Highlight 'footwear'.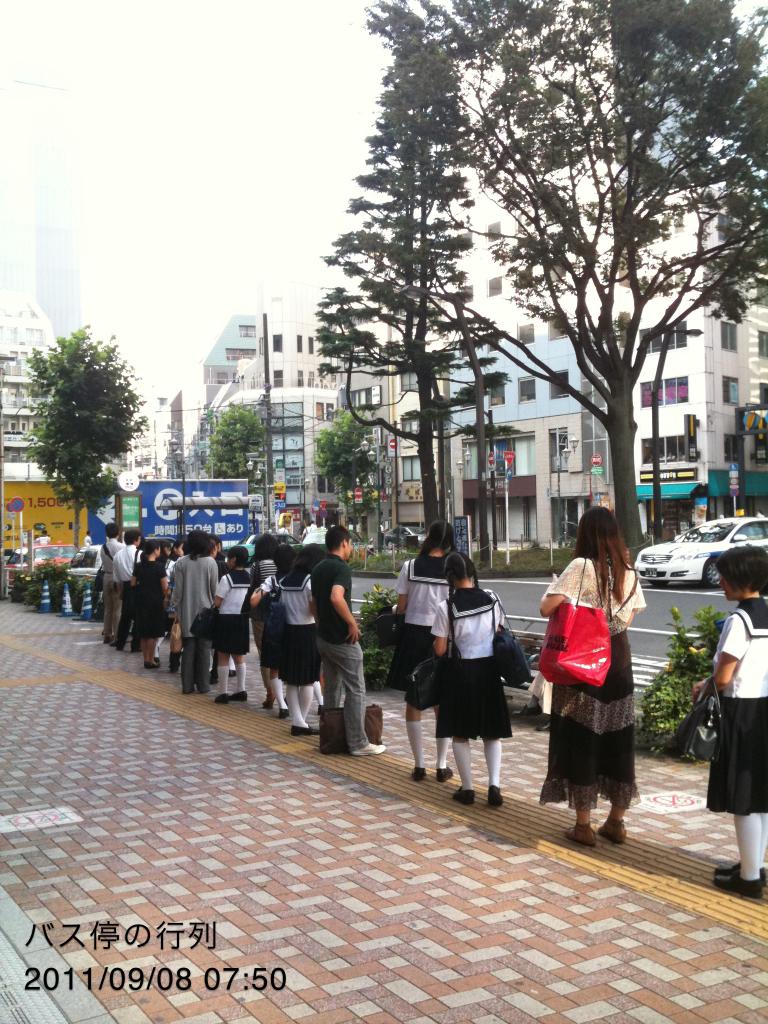
Highlighted region: (211, 695, 227, 706).
